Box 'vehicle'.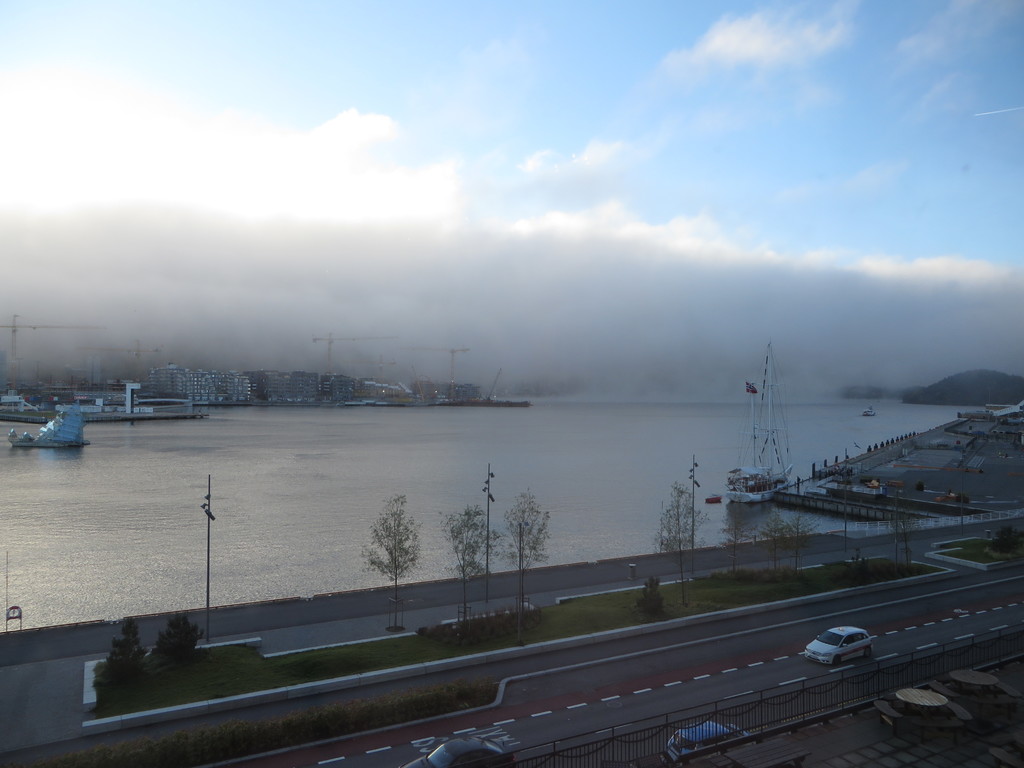
(805,623,874,667).
